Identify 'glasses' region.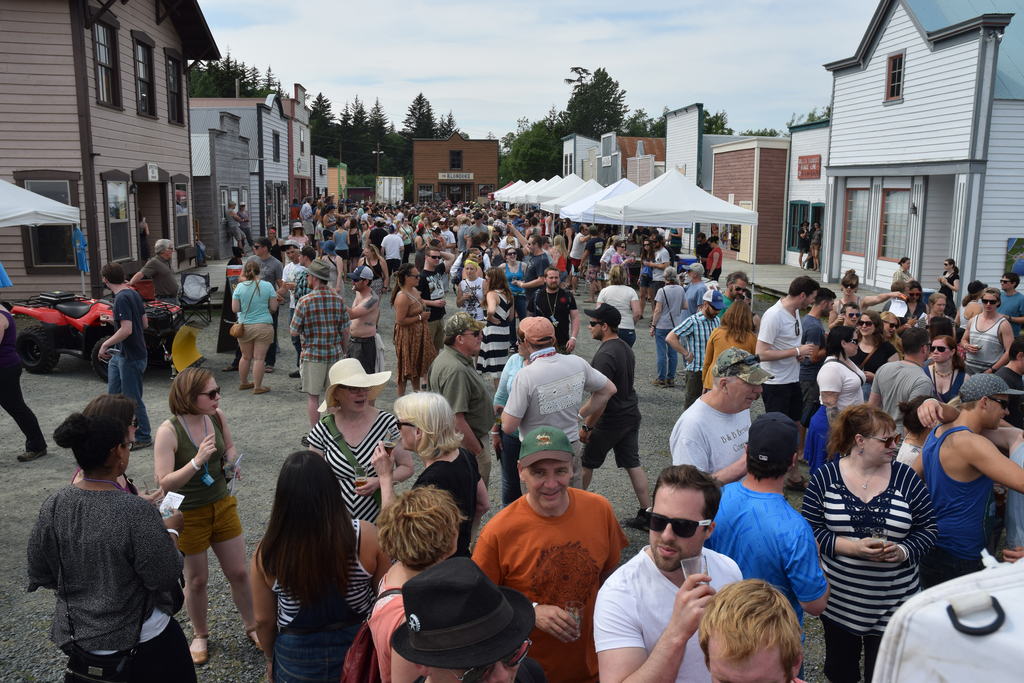
Region: [395,419,414,431].
